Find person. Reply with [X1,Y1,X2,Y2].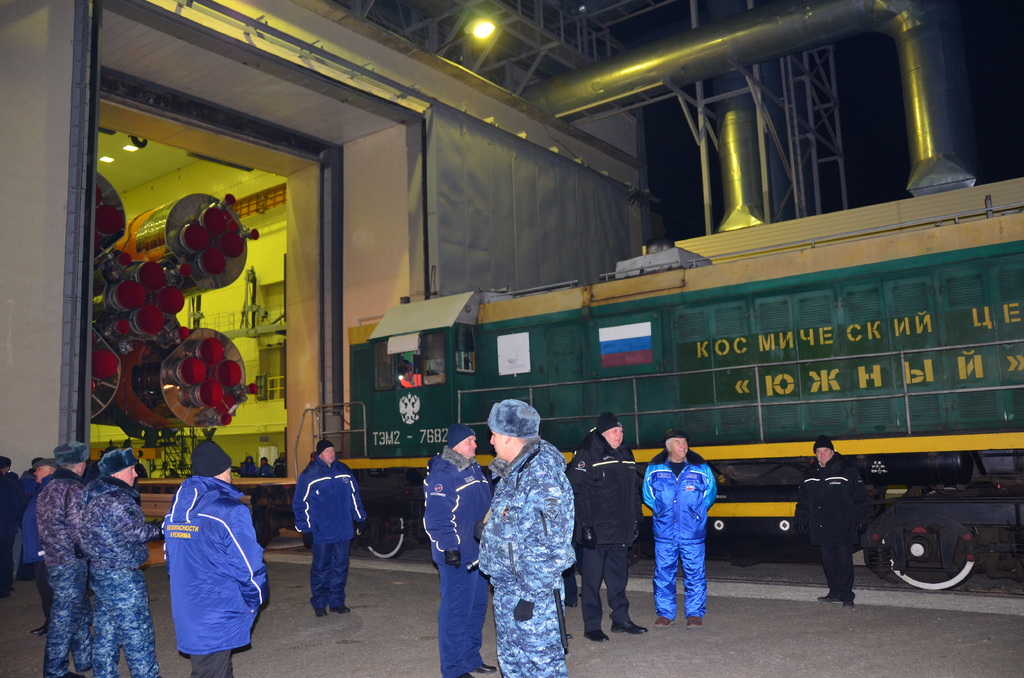
[468,400,577,677].
